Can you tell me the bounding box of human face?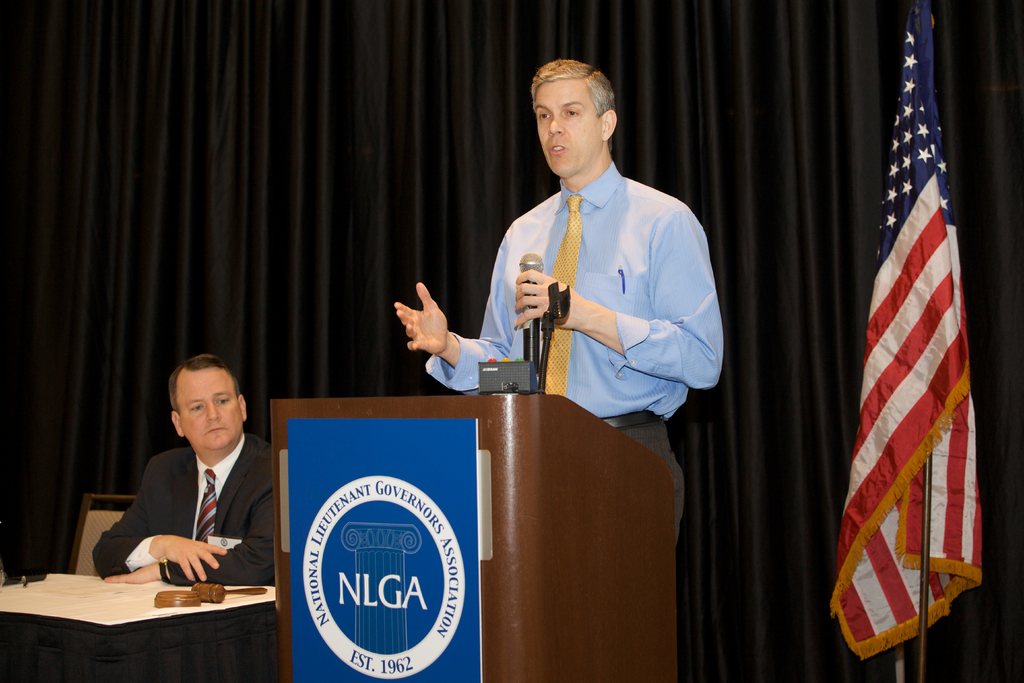
{"x1": 180, "y1": 366, "x2": 245, "y2": 450}.
